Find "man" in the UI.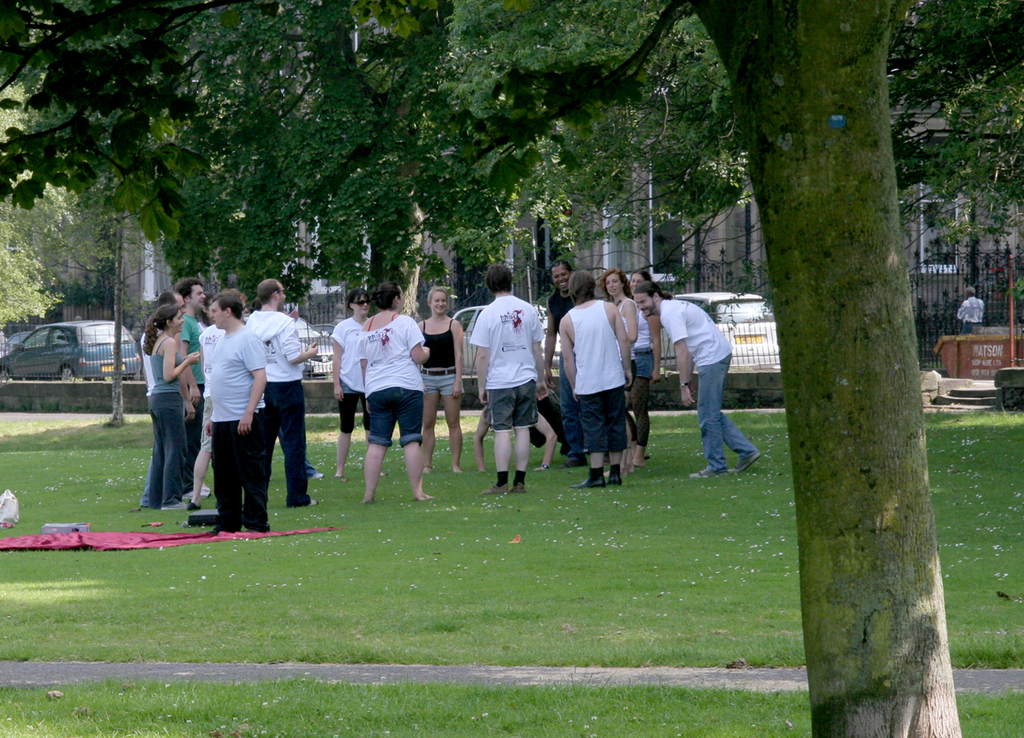
UI element at (638, 286, 761, 478).
